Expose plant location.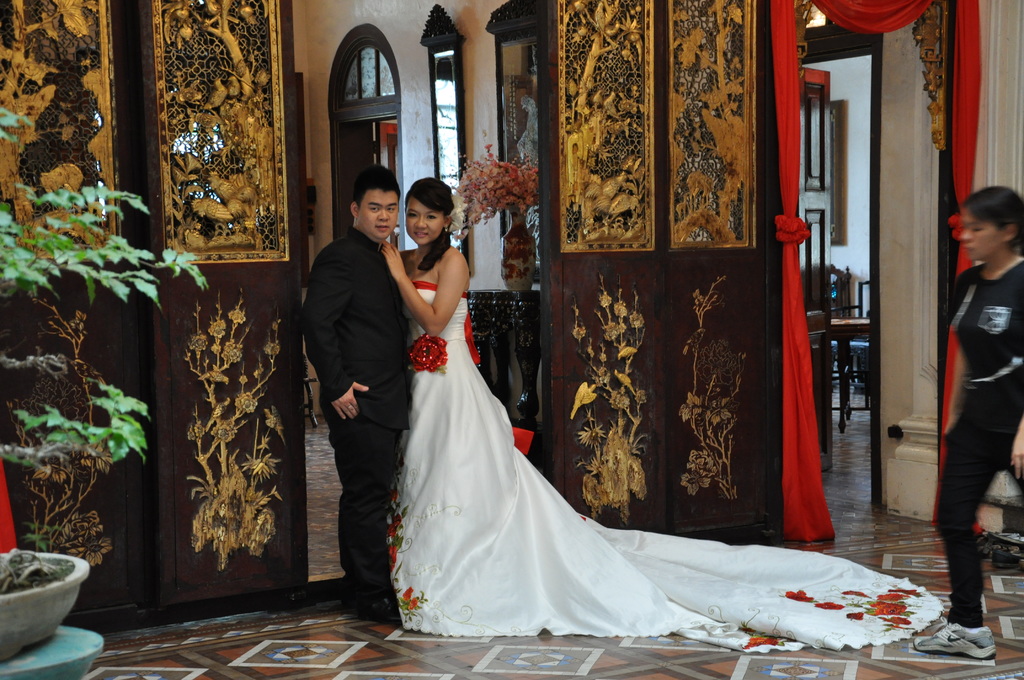
Exposed at BBox(666, 273, 749, 504).
